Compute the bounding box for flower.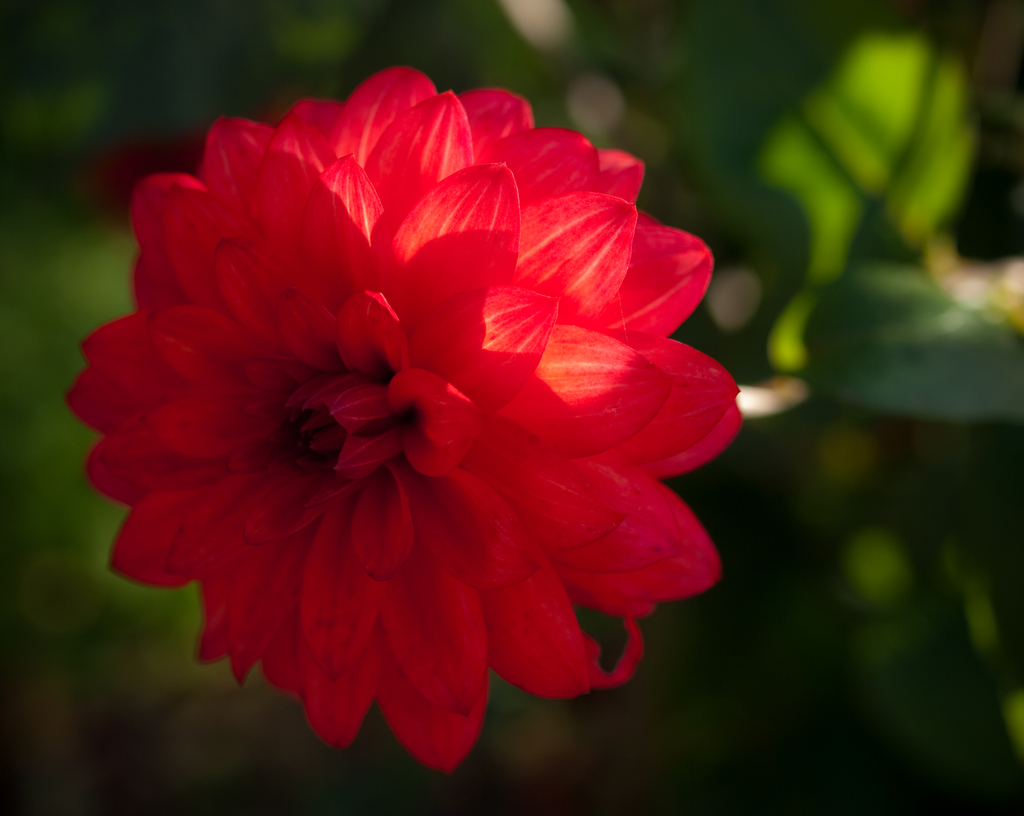
crop(56, 68, 742, 774).
